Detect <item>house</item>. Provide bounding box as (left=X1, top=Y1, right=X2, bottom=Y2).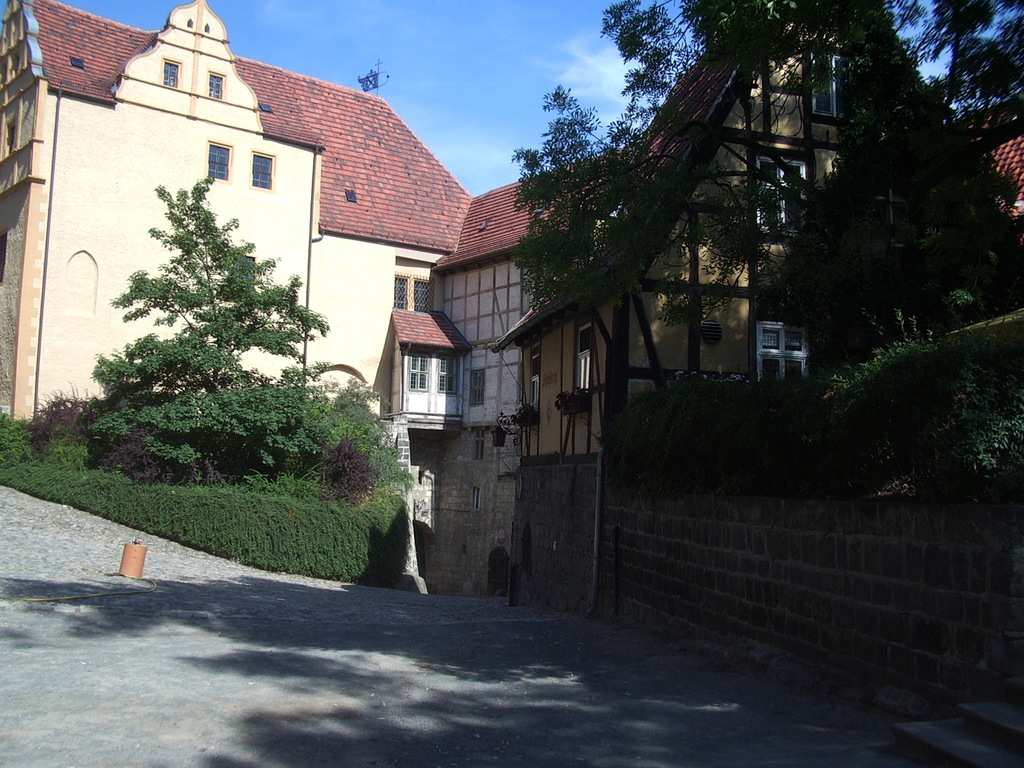
(left=489, top=0, right=1023, bottom=611).
